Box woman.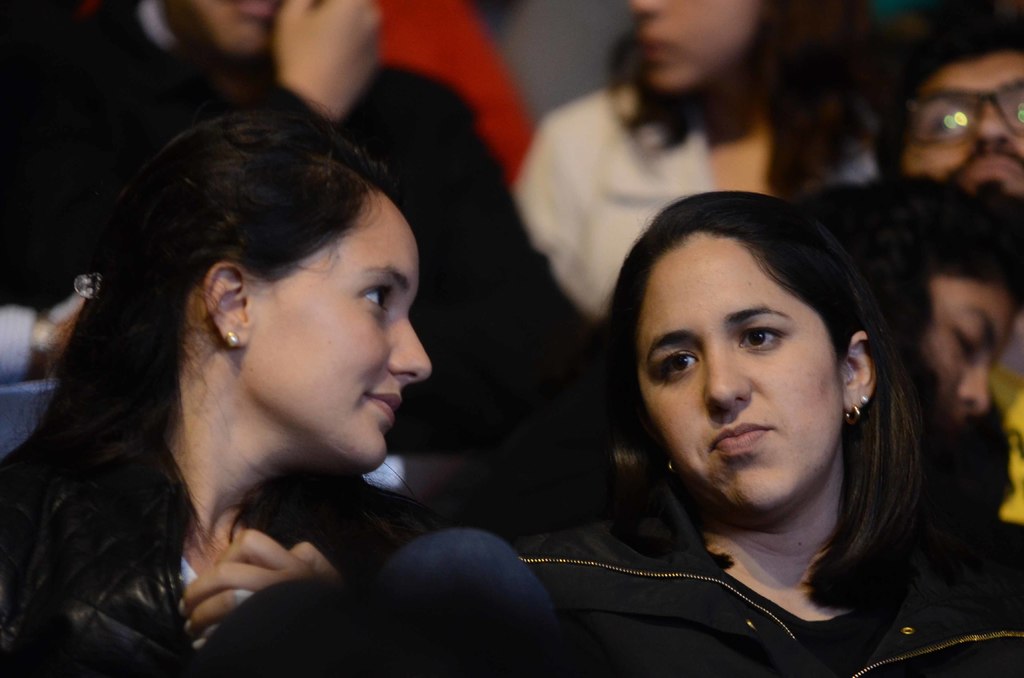
l=509, t=0, r=912, b=327.
